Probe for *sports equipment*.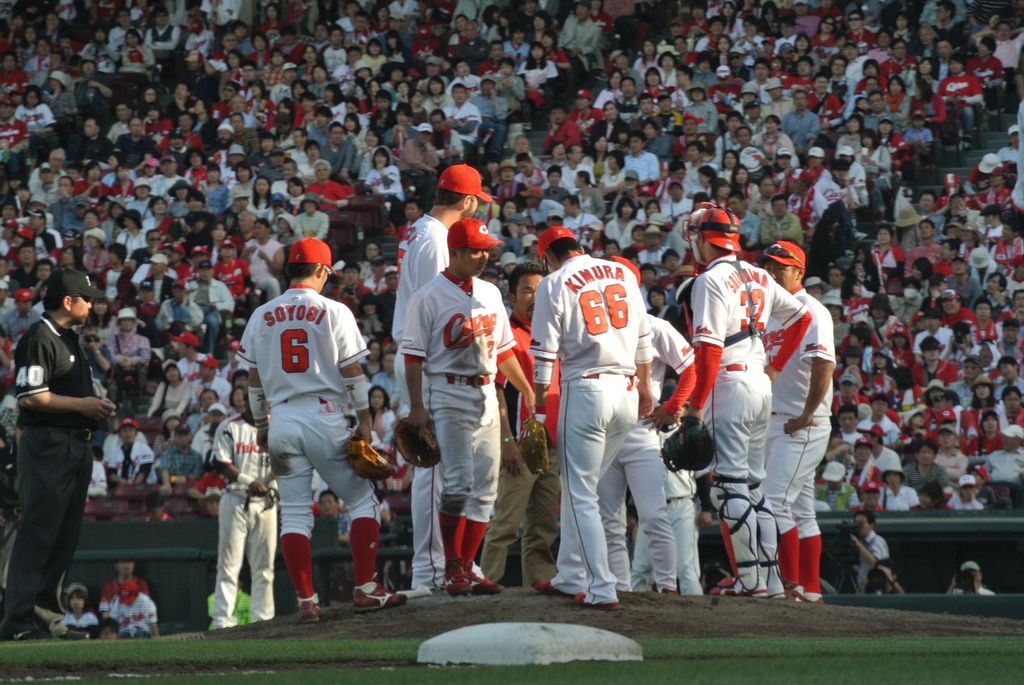
Probe result: 745,478,778,581.
